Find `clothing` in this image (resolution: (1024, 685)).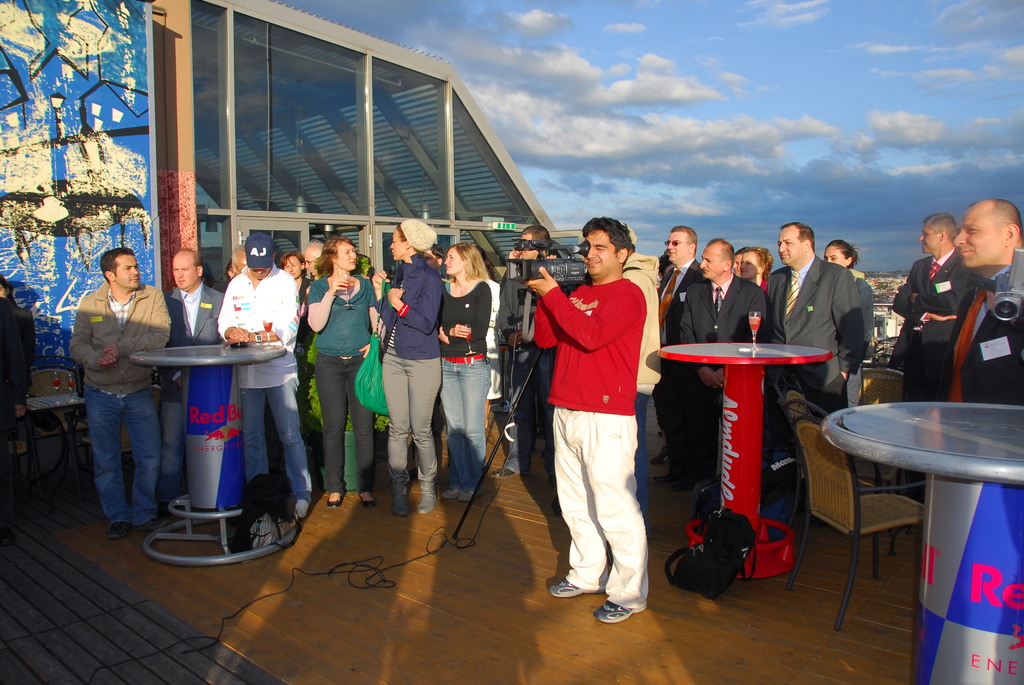
170, 285, 222, 349.
